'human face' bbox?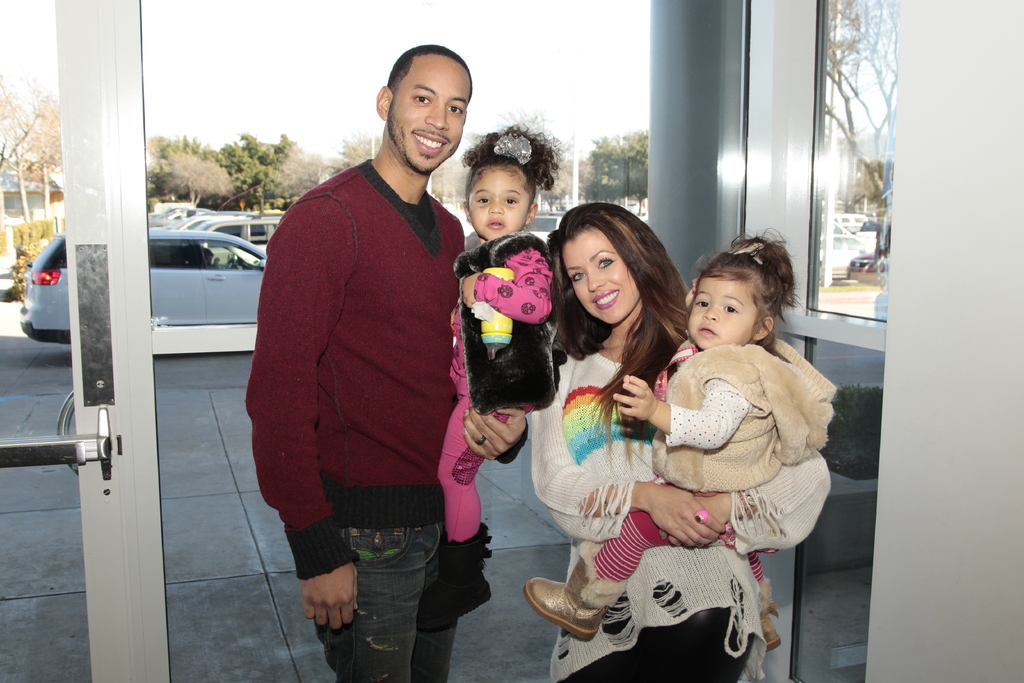
box=[467, 161, 532, 243]
